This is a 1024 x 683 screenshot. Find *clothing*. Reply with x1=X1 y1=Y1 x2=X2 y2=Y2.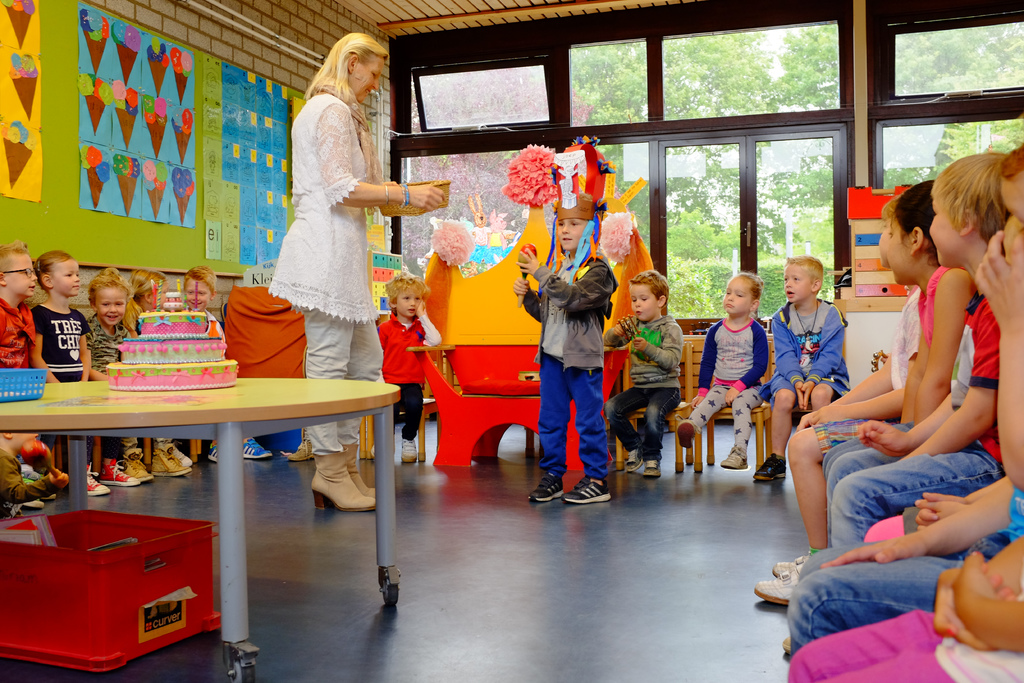
x1=378 y1=317 x2=429 y2=440.
